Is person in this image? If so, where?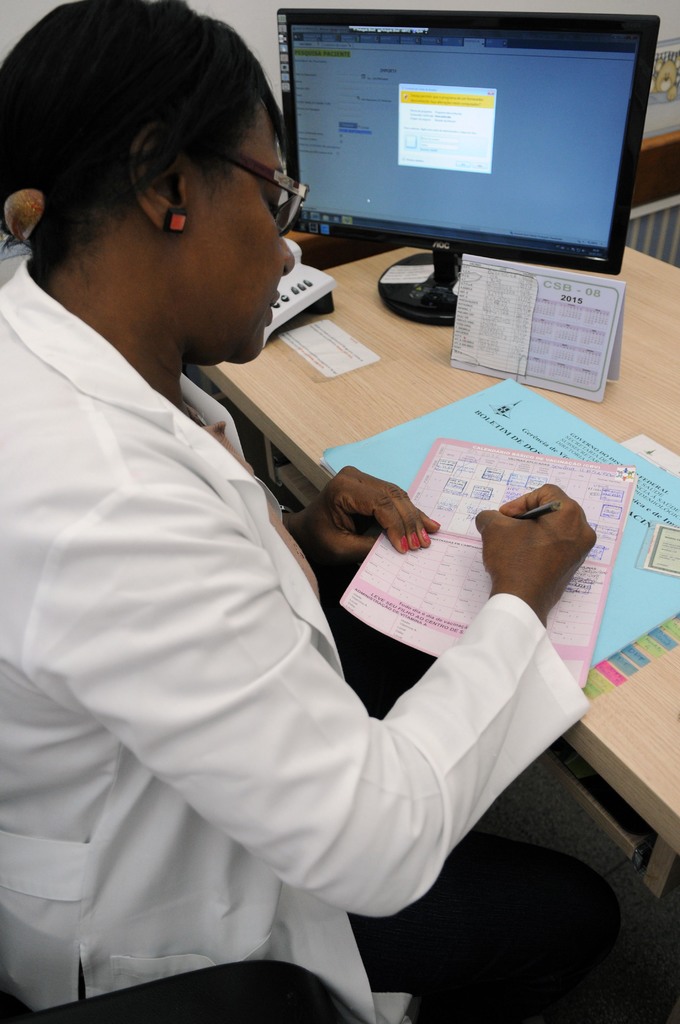
Yes, at rect(0, 0, 594, 1023).
